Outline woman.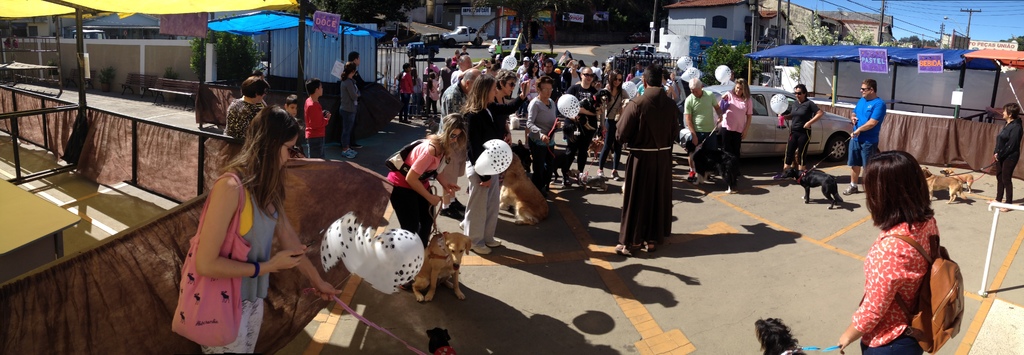
Outline: 600,72,634,182.
